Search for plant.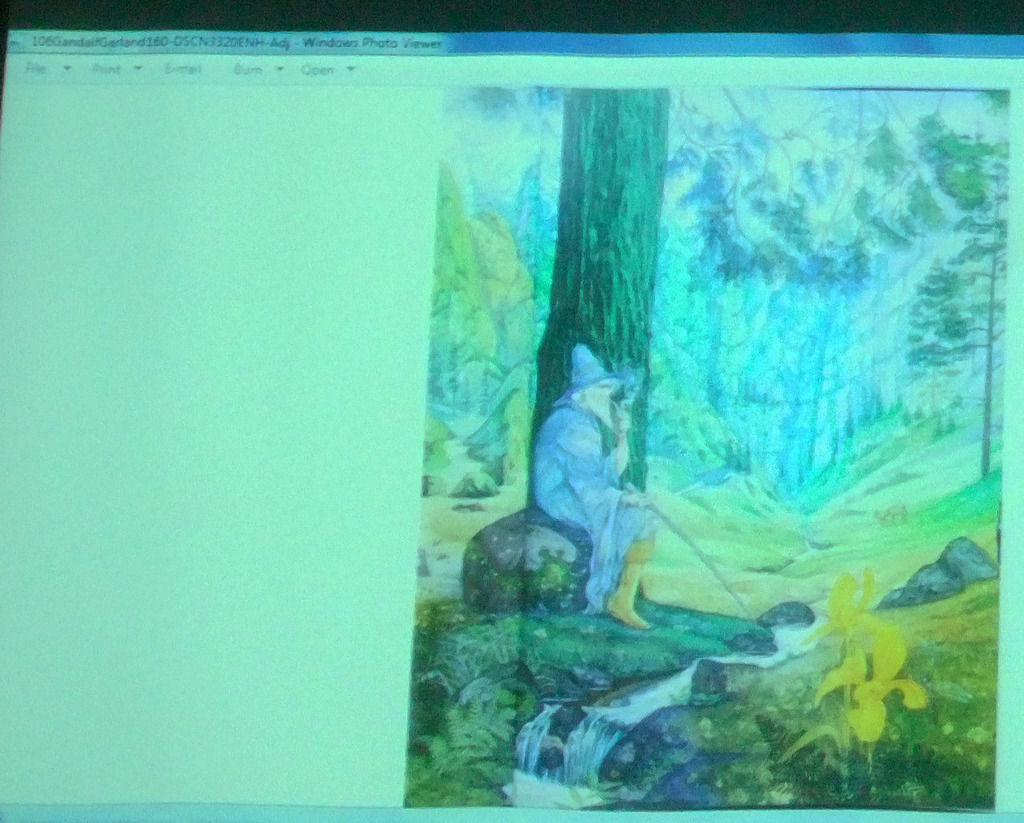
Found at crop(776, 571, 927, 810).
